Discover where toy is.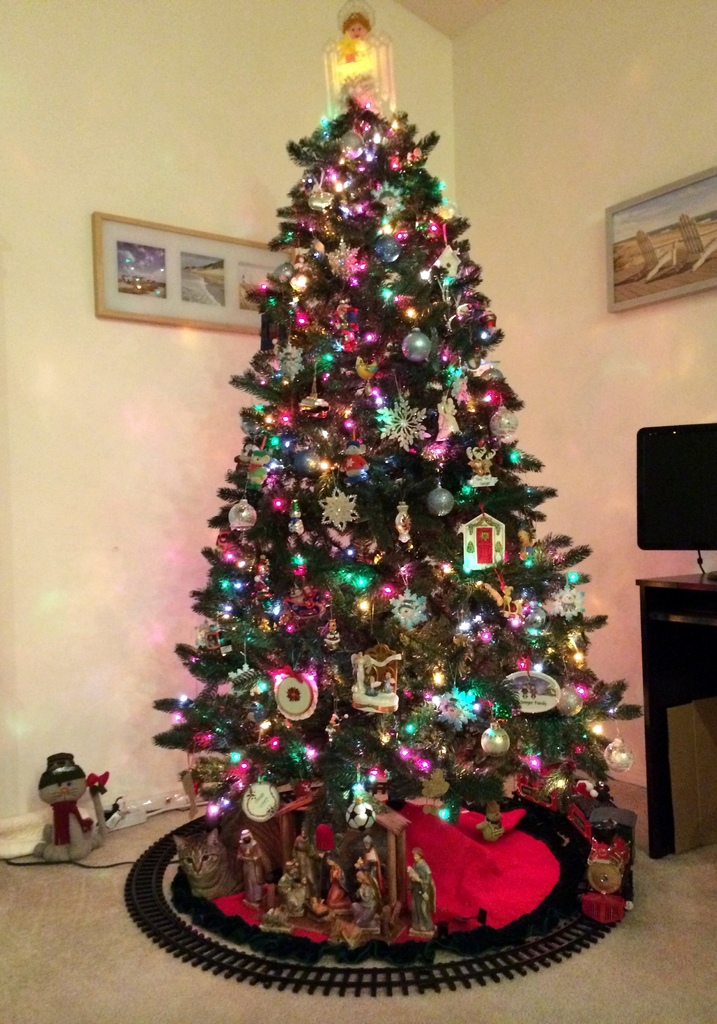
Discovered at [261,876,272,913].
